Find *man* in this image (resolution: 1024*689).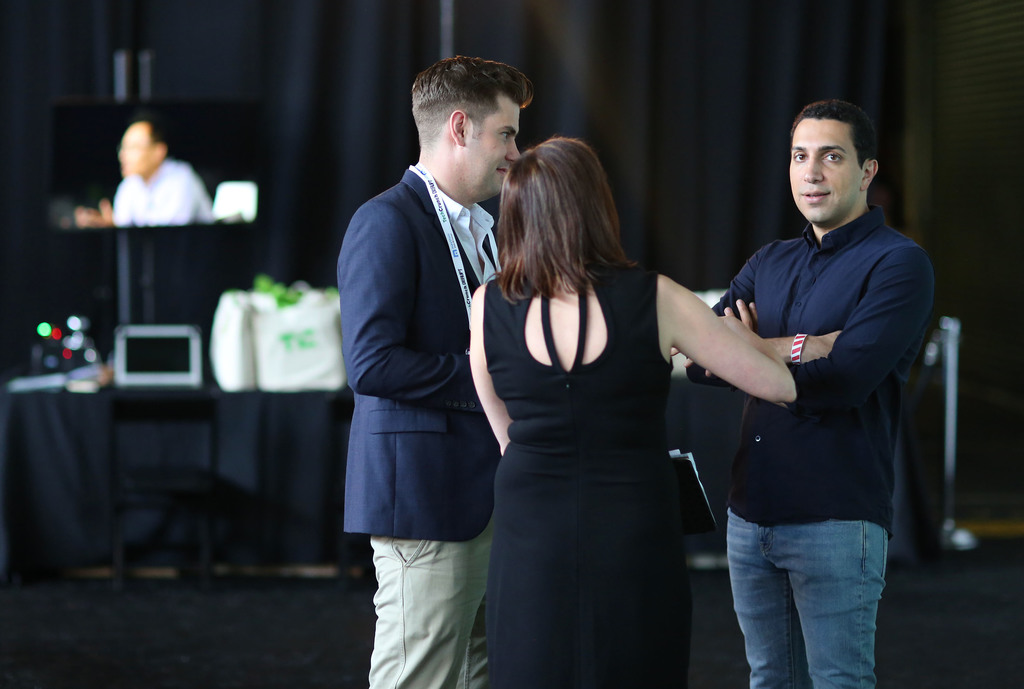
676 97 940 688.
